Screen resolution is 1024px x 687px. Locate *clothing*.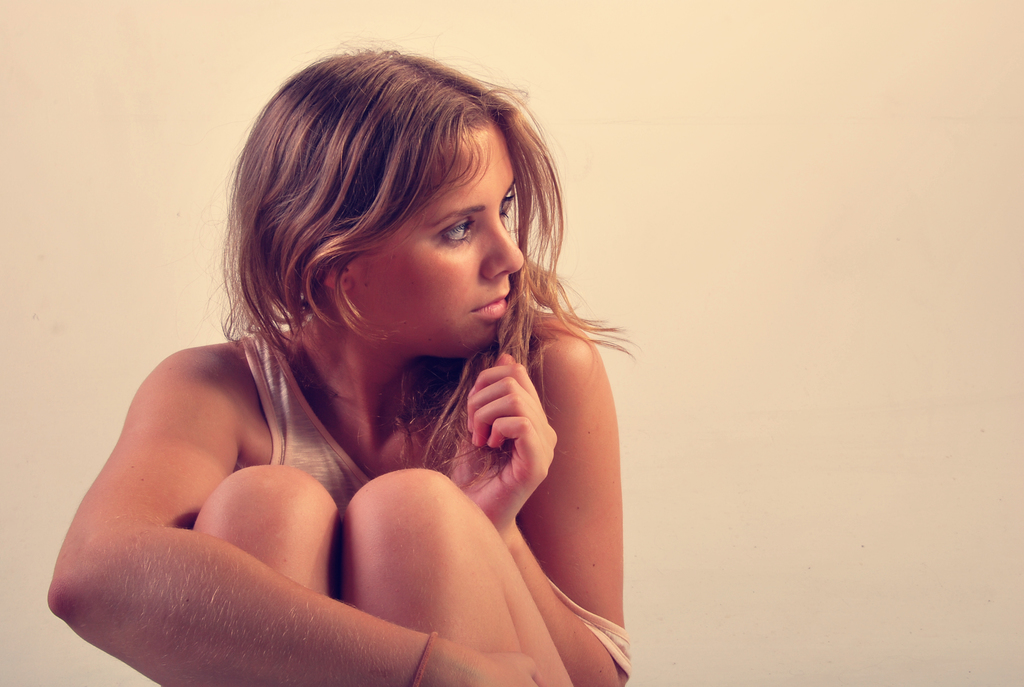
[232,314,636,683].
